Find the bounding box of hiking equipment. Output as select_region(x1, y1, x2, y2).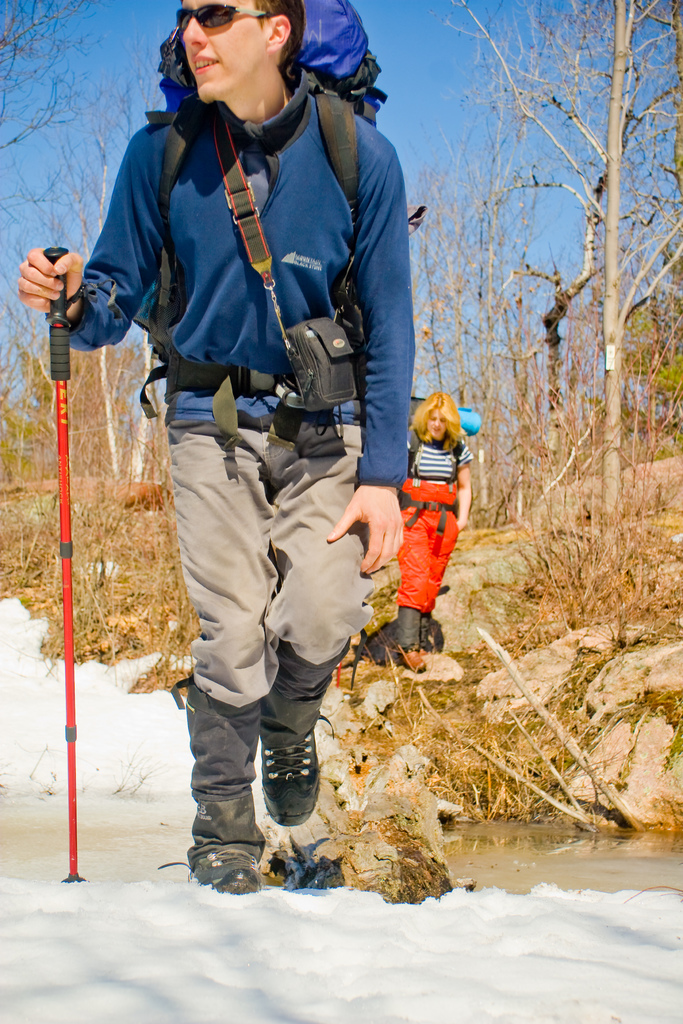
select_region(140, 0, 390, 449).
